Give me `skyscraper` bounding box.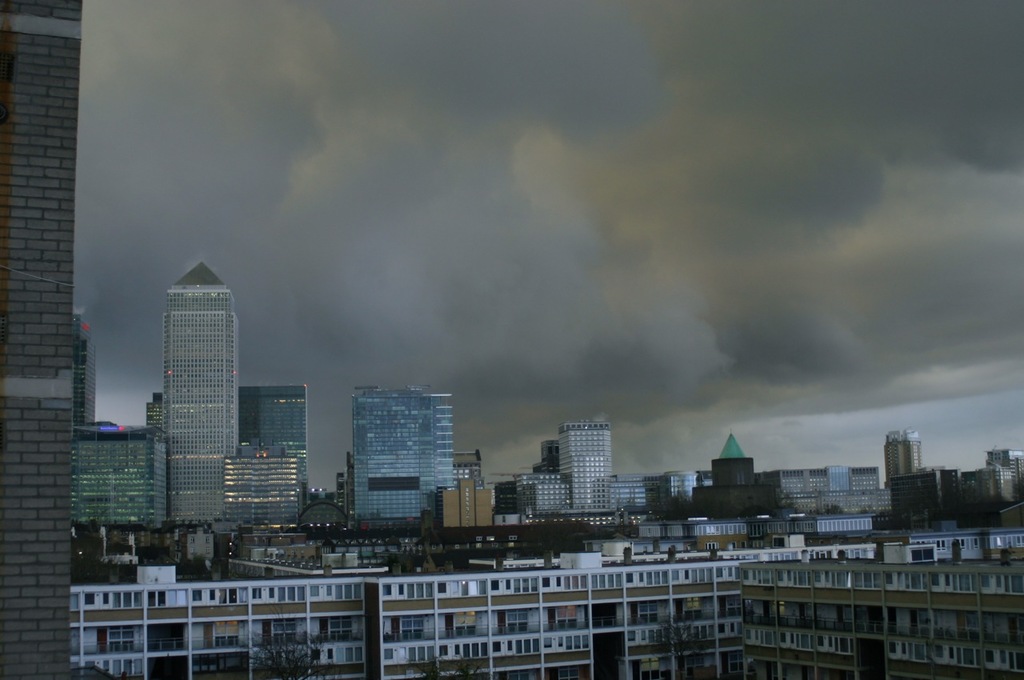
(163,266,239,514).
